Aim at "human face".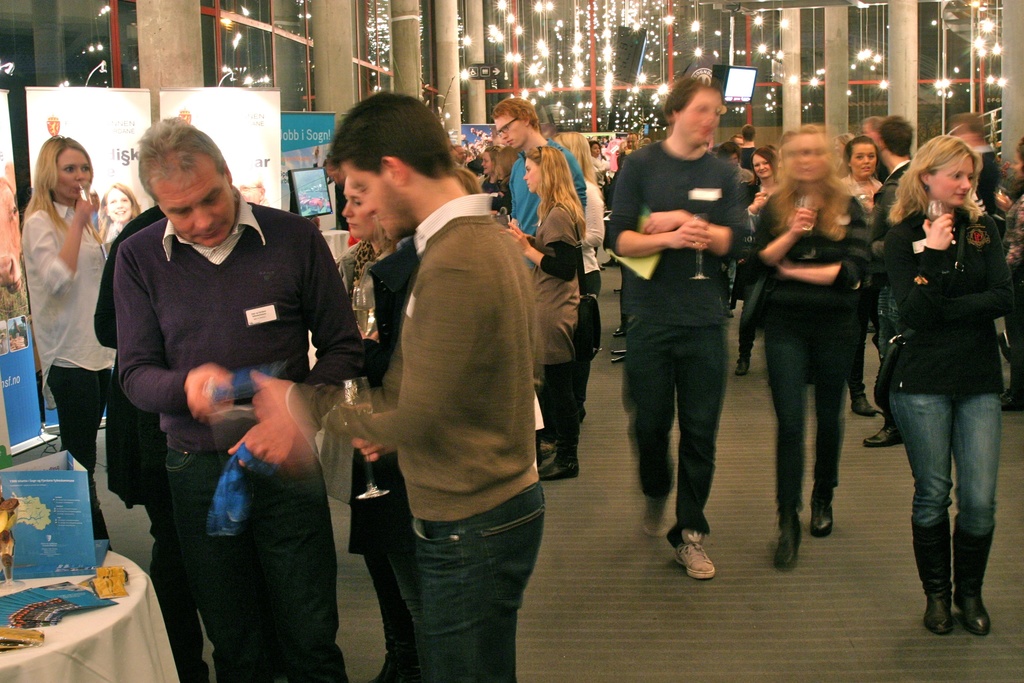
Aimed at [348, 161, 408, 235].
